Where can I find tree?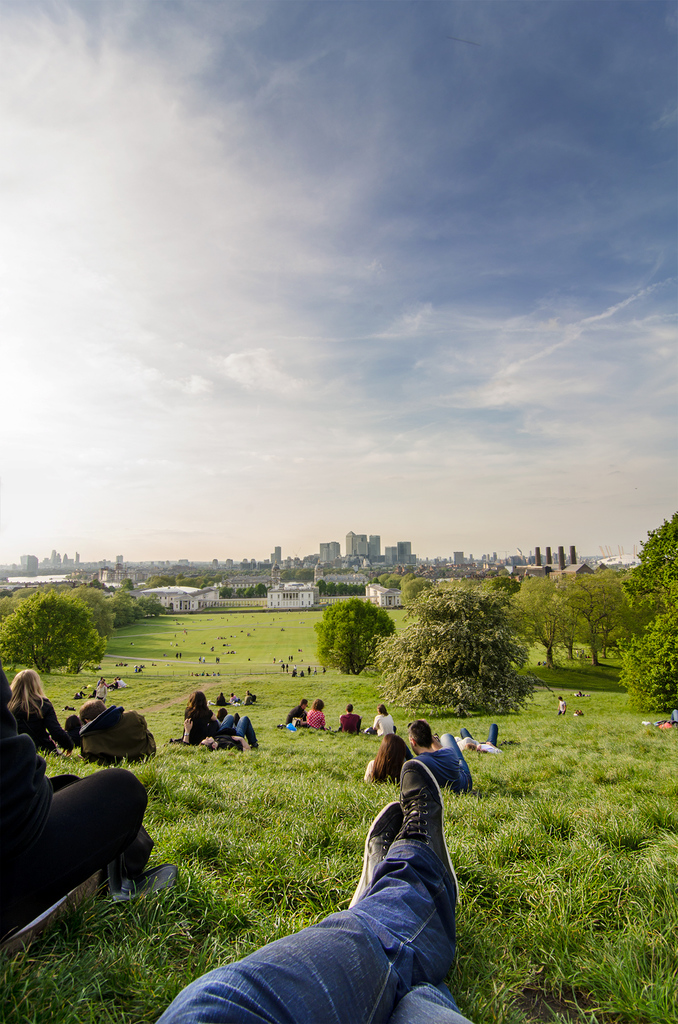
You can find it at x1=388 y1=581 x2=544 y2=724.
